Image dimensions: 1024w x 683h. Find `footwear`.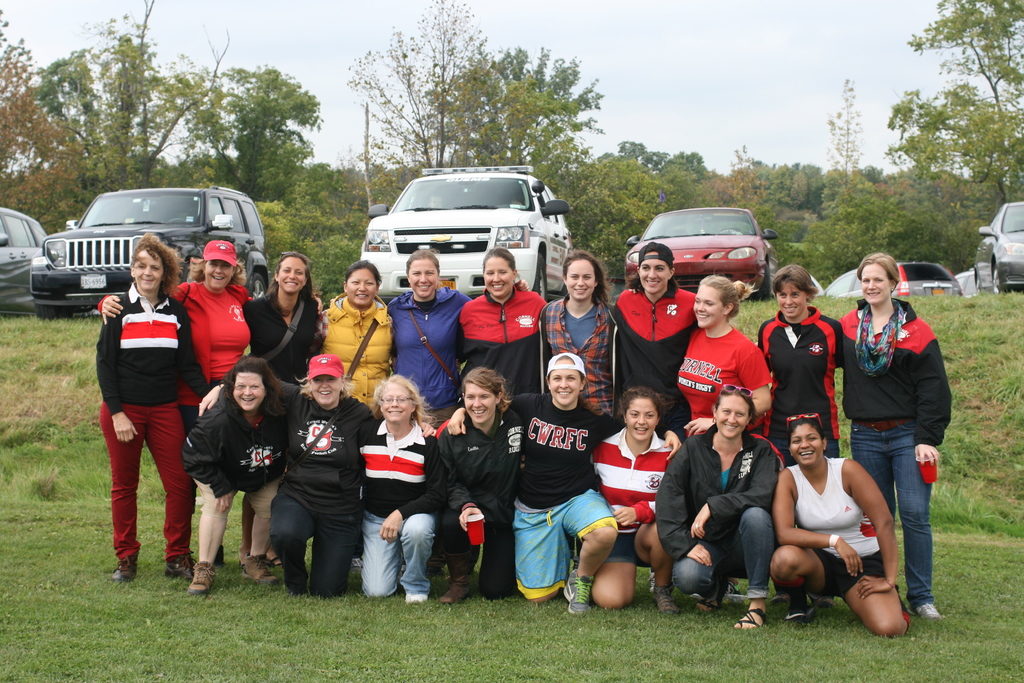
box(241, 547, 248, 559).
